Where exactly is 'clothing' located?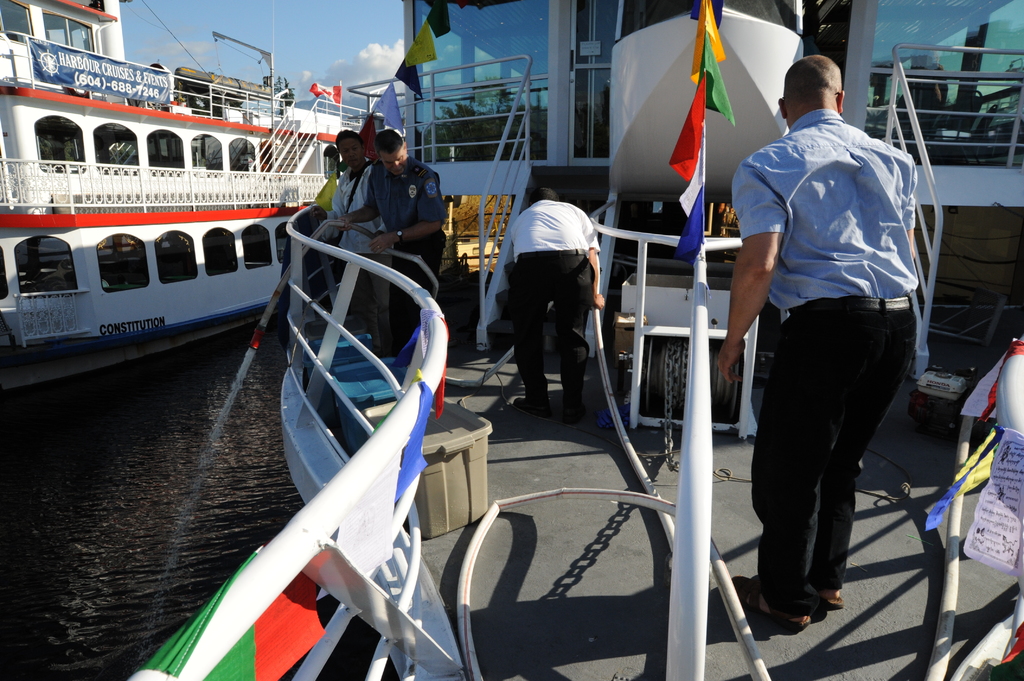
Its bounding box is <region>727, 108, 933, 627</region>.
